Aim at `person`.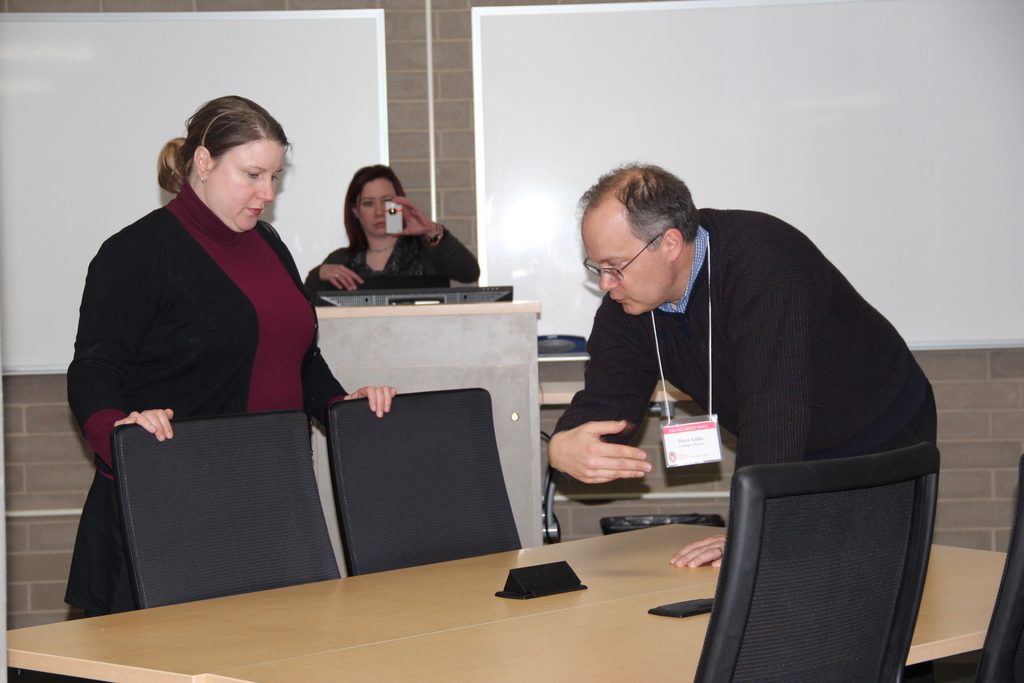
Aimed at l=546, t=143, r=909, b=607.
